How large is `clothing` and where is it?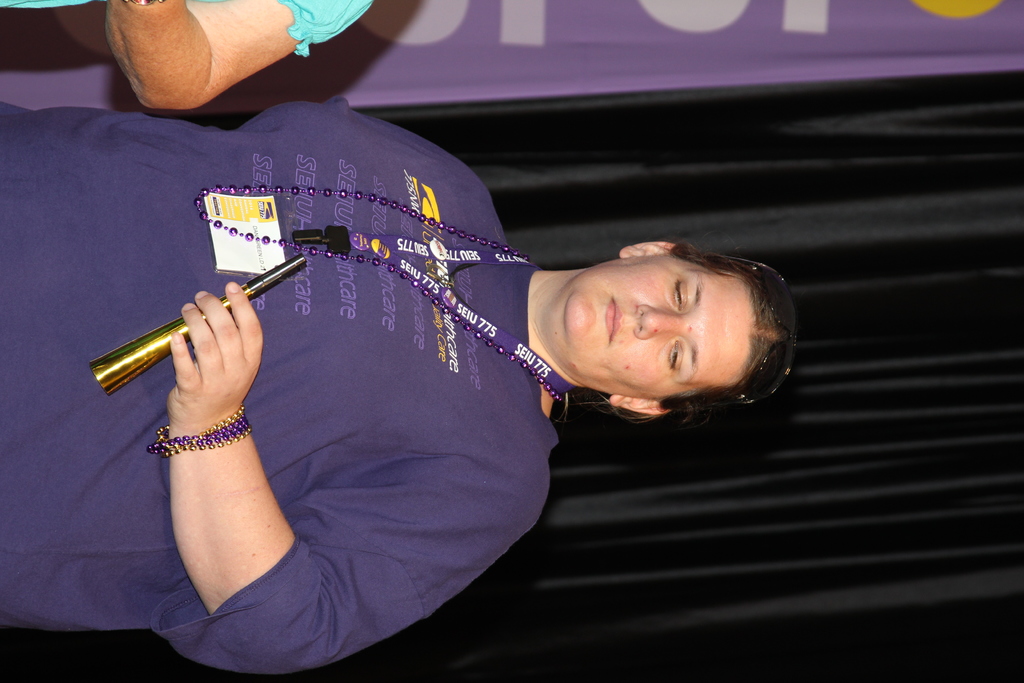
Bounding box: pyautogui.locateOnScreen(1, 92, 561, 677).
